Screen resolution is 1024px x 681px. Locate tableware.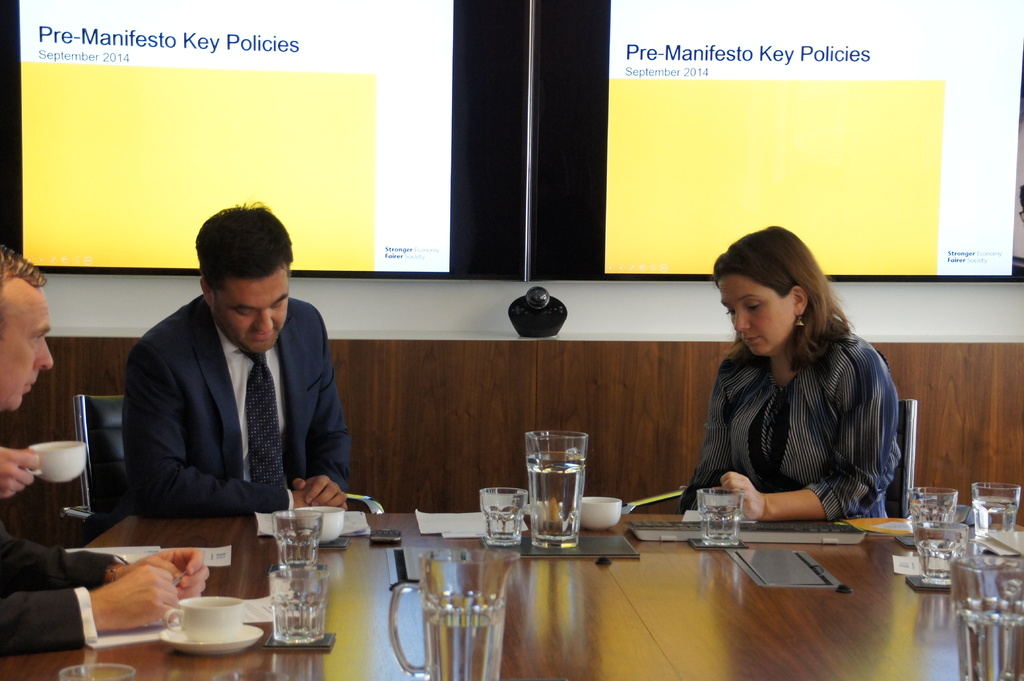
(22, 439, 89, 486).
